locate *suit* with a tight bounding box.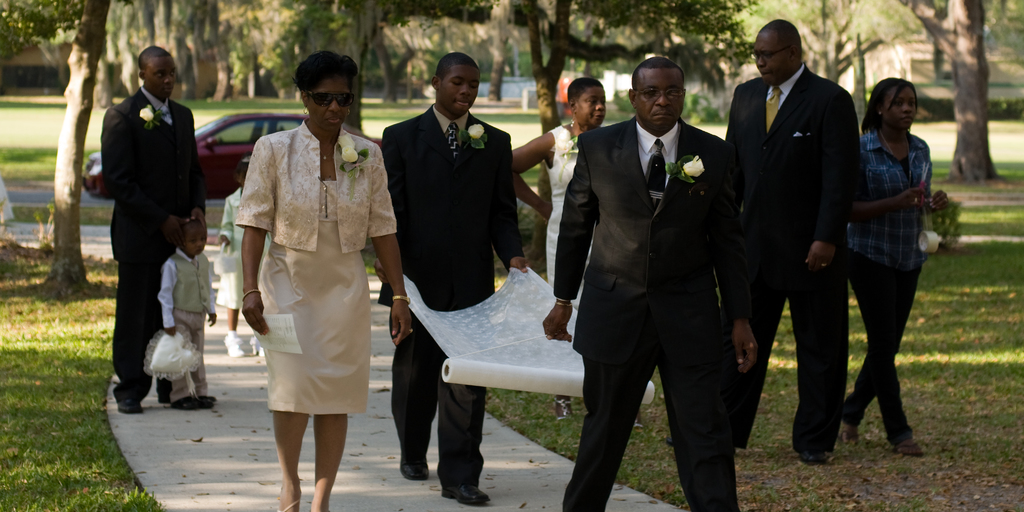
rect(734, 28, 872, 449).
